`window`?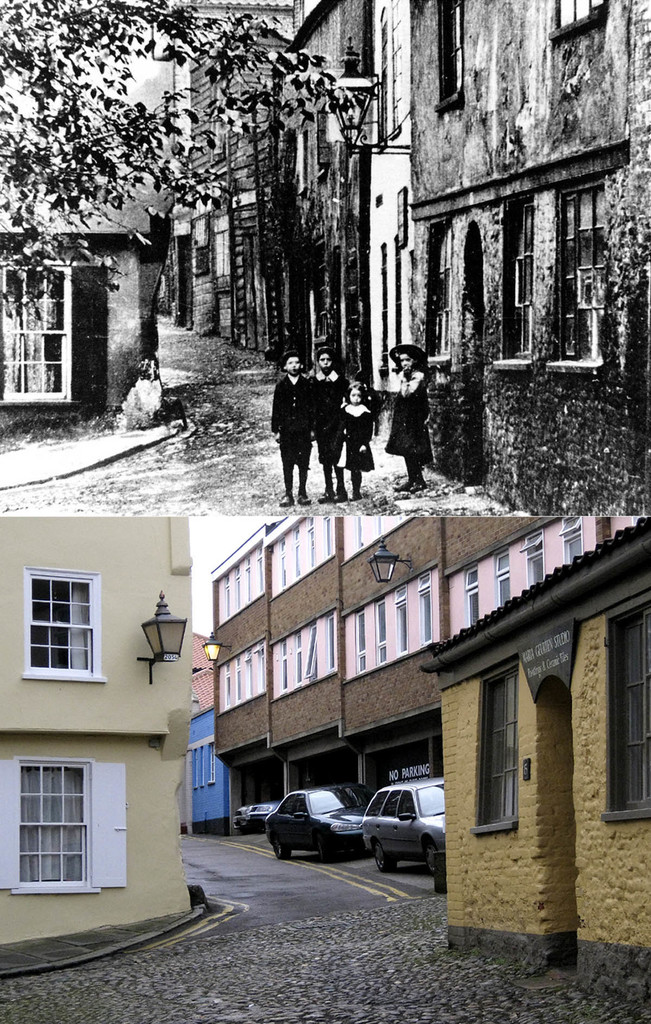
242:556:256:603
